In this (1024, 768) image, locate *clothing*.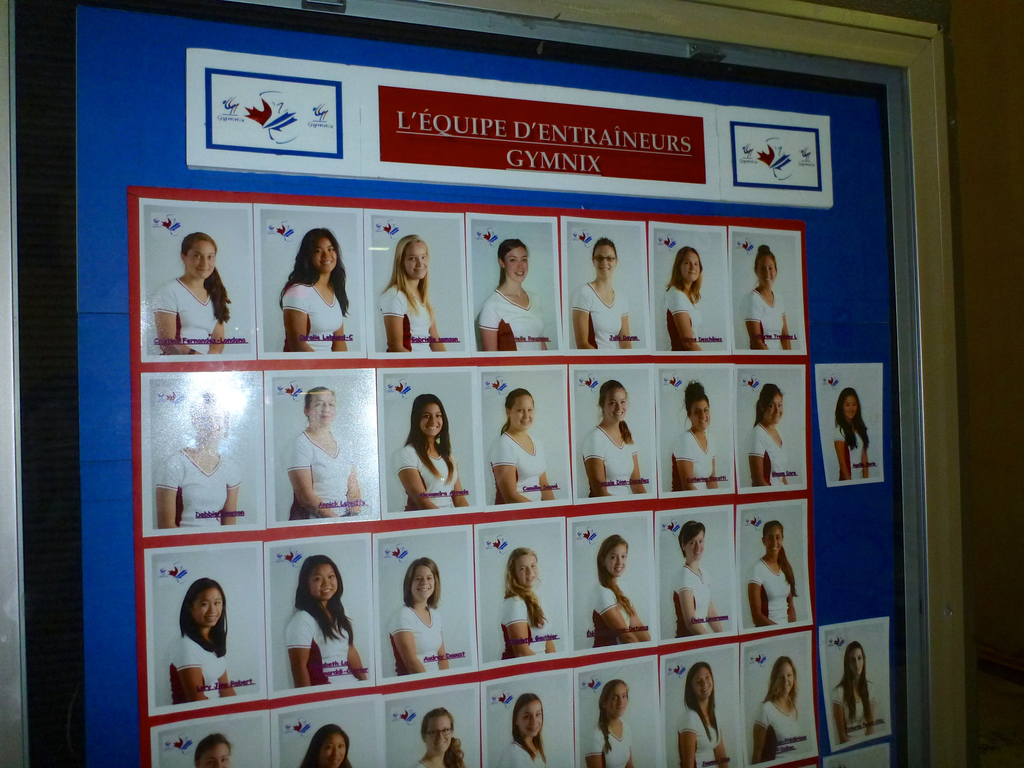
Bounding box: 259, 252, 346, 355.
